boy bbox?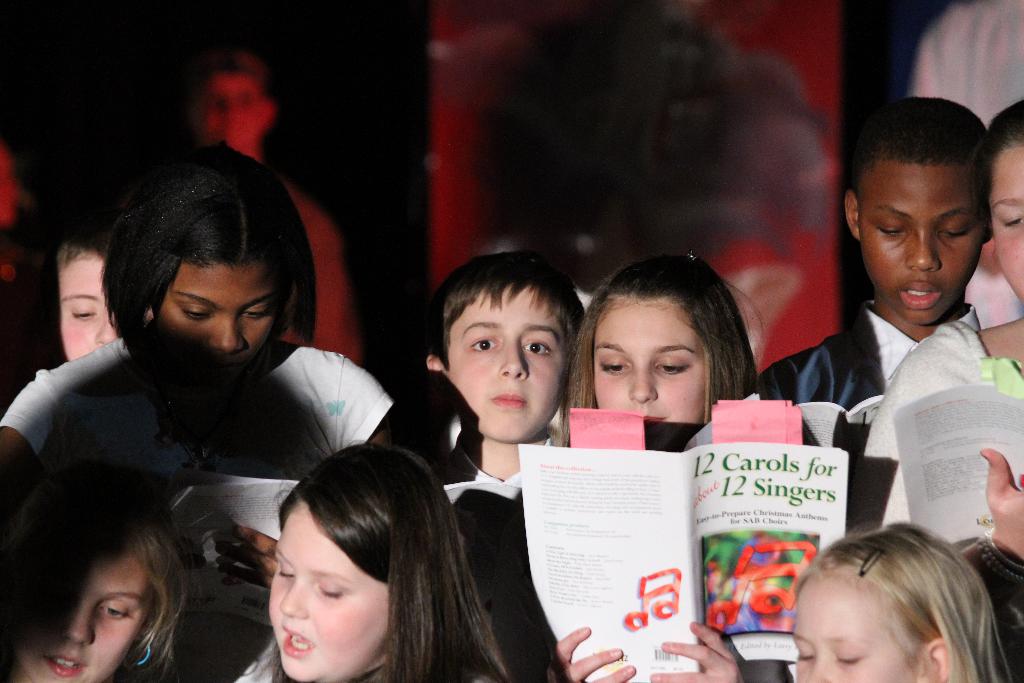
crop(172, 49, 376, 372)
